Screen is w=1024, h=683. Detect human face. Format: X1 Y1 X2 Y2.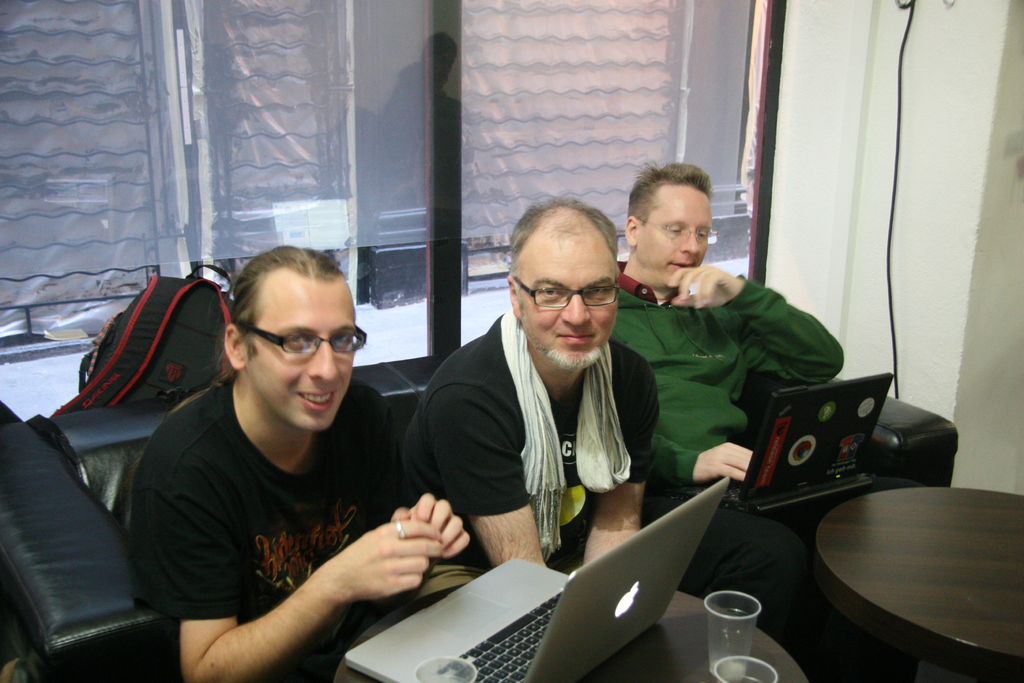
253 281 356 429.
